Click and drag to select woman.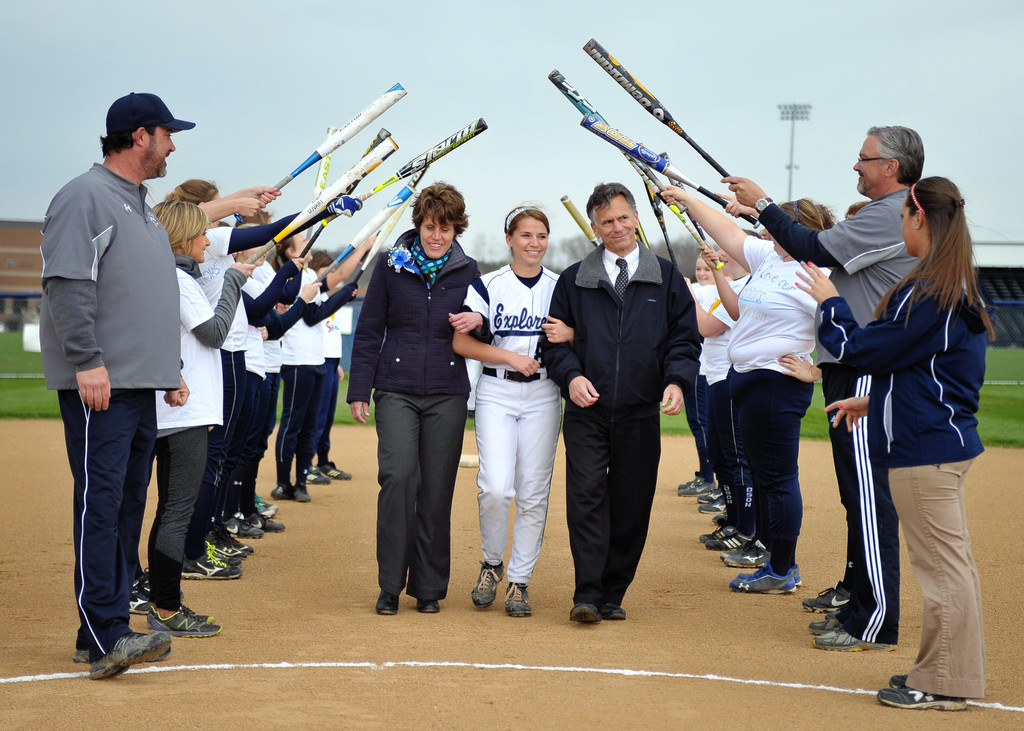
Selection: {"x1": 269, "y1": 230, "x2": 371, "y2": 491}.
